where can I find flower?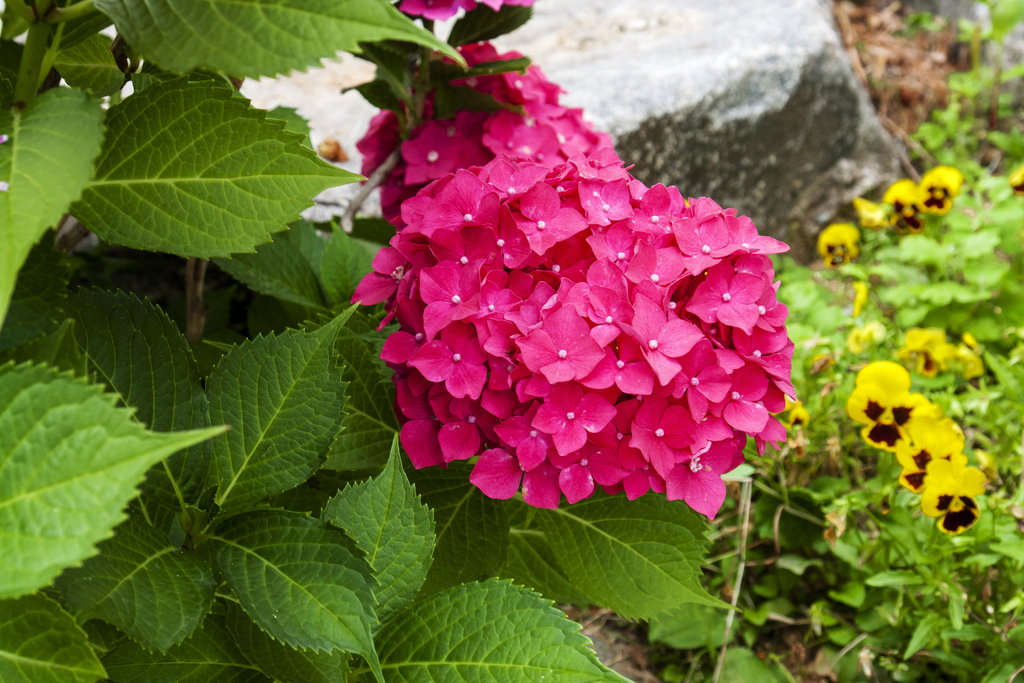
You can find it at bbox=(956, 334, 984, 381).
